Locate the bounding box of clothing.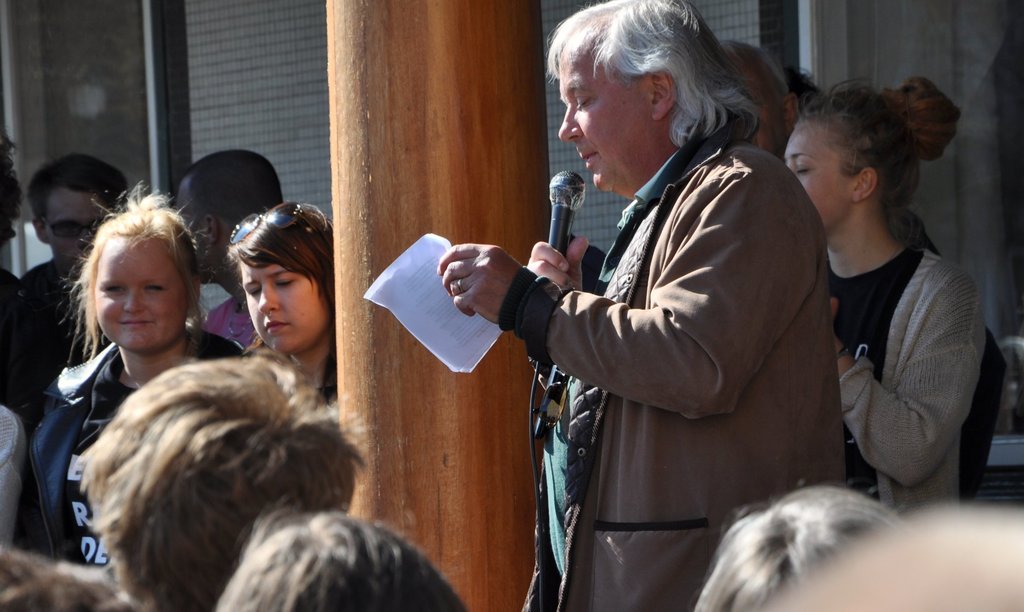
Bounding box: {"left": 19, "top": 328, "right": 259, "bottom": 610}.
